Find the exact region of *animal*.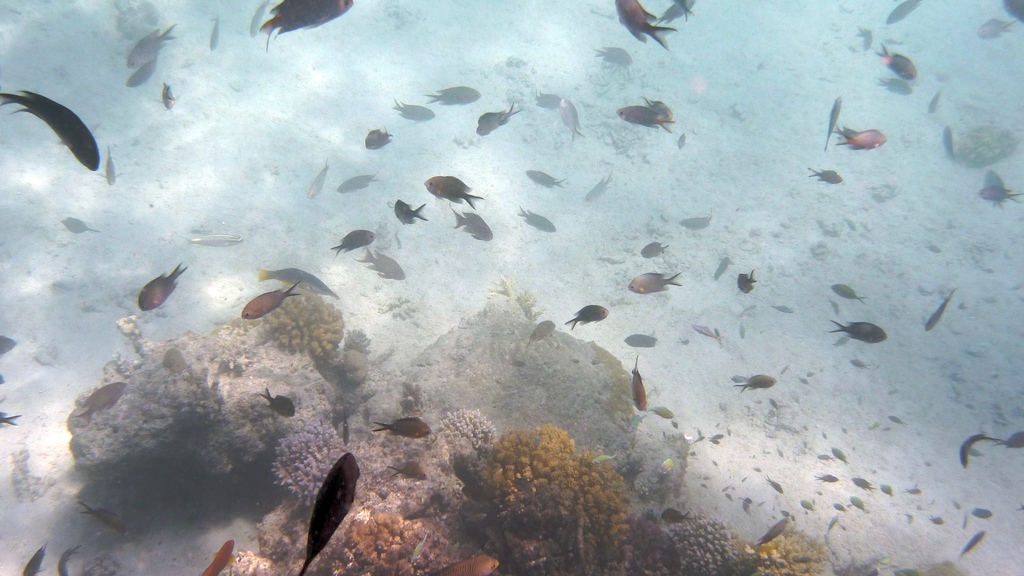
Exact region: (127,20,179,70).
